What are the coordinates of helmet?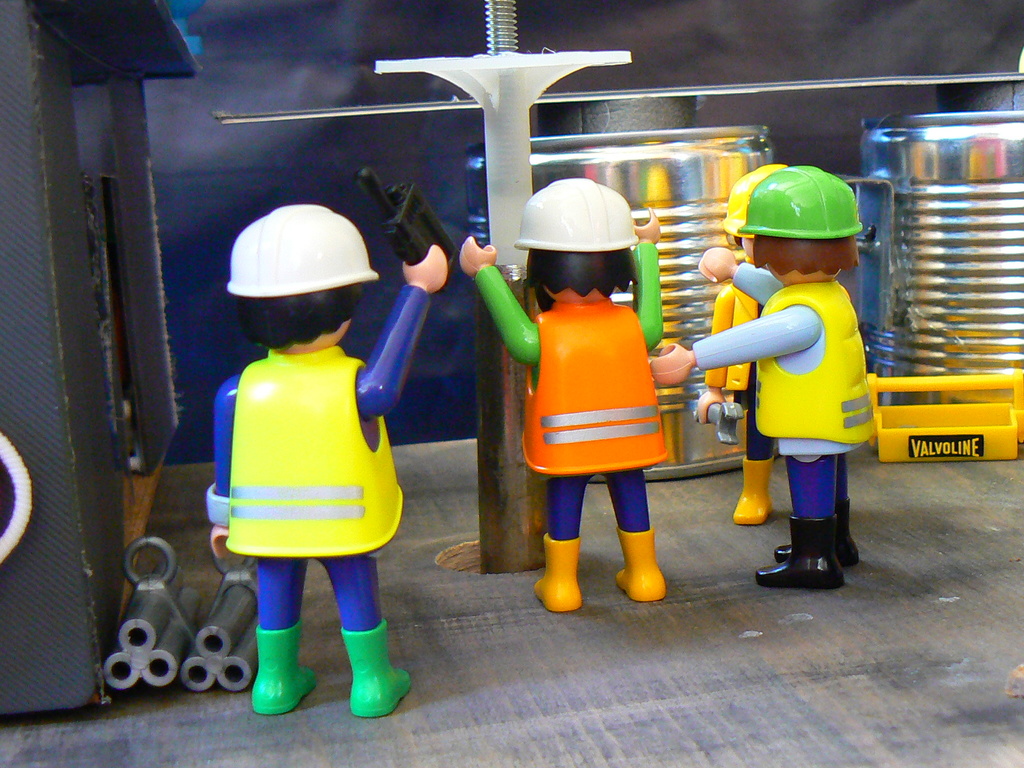
511:178:643:253.
